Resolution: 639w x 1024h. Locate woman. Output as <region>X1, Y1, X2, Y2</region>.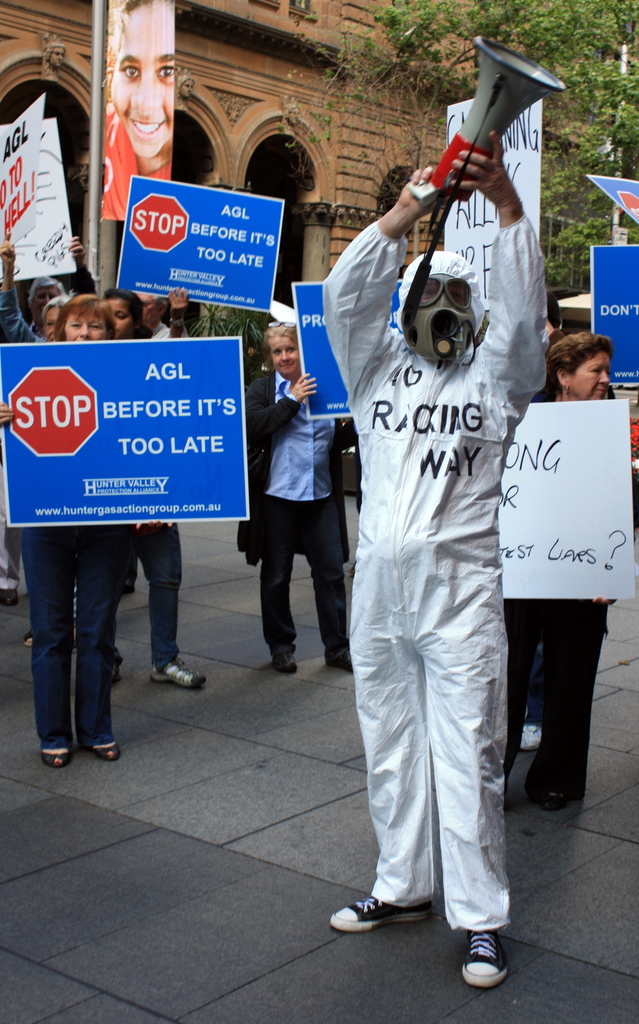
<region>0, 235, 70, 657</region>.
